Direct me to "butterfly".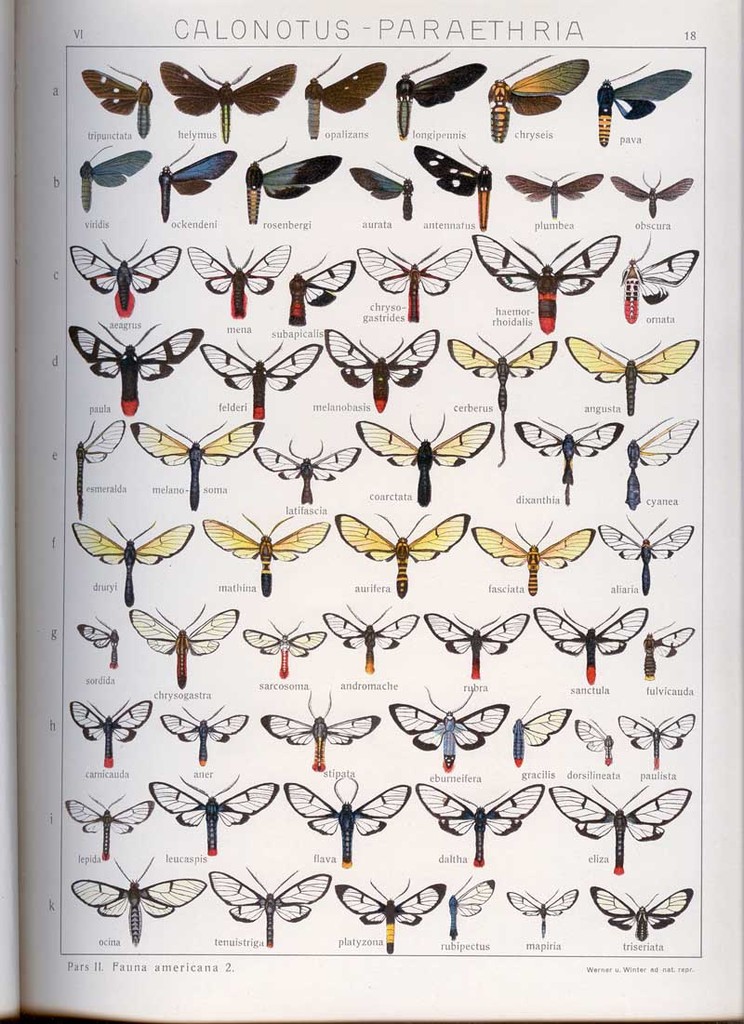
Direction: (574,719,613,768).
